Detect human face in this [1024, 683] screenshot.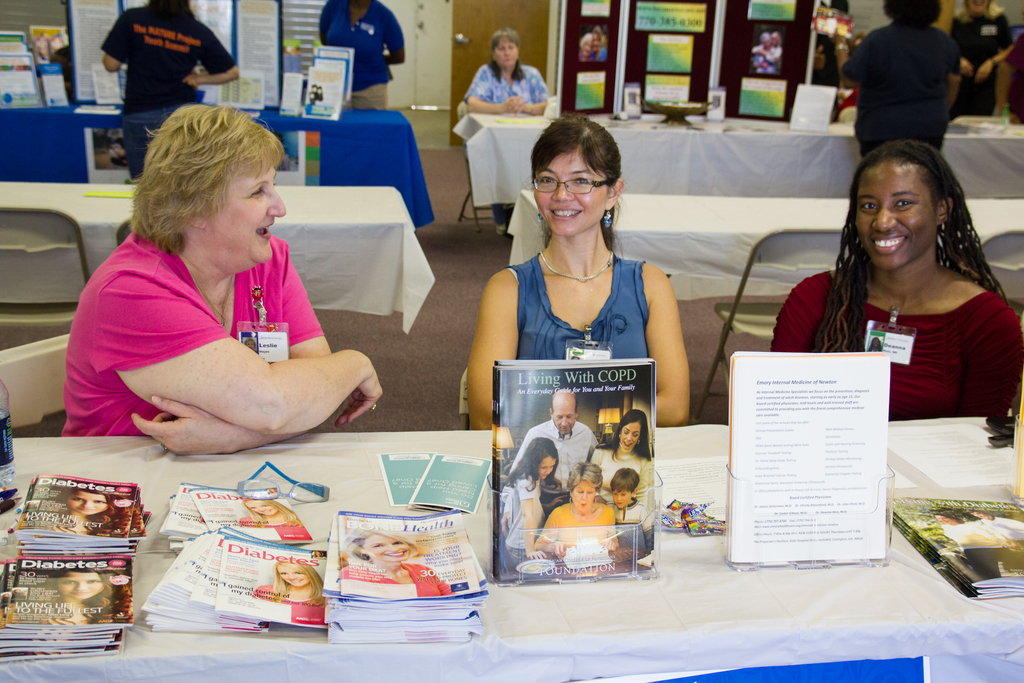
Detection: 621/423/640/449.
